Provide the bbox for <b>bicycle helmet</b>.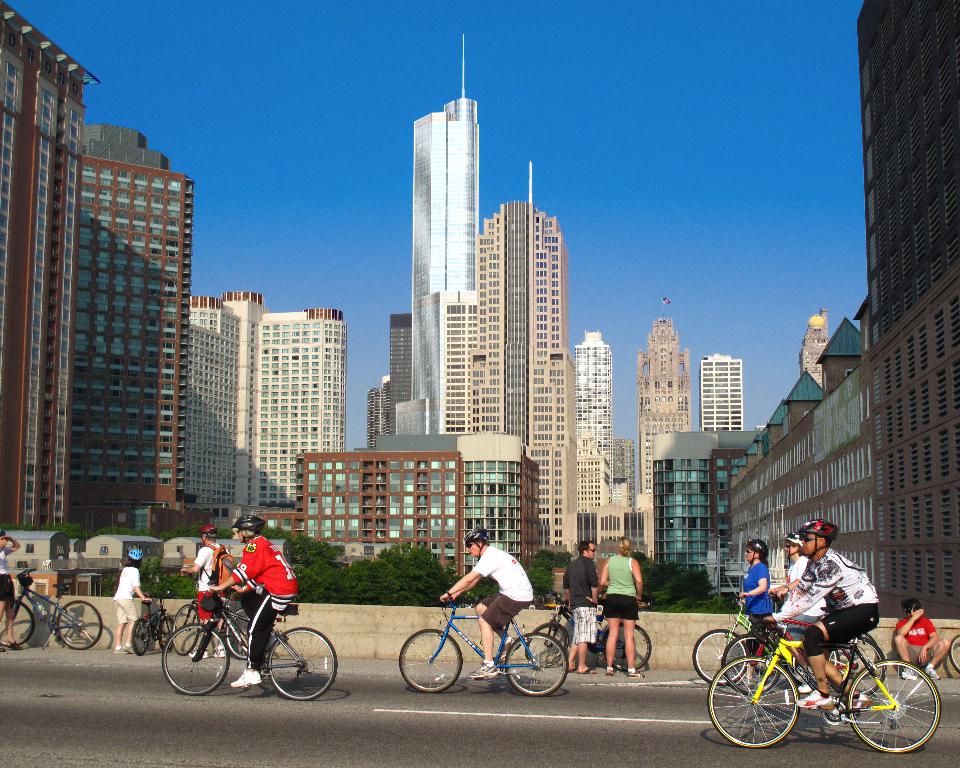
{"x1": 783, "y1": 527, "x2": 809, "y2": 549}.
